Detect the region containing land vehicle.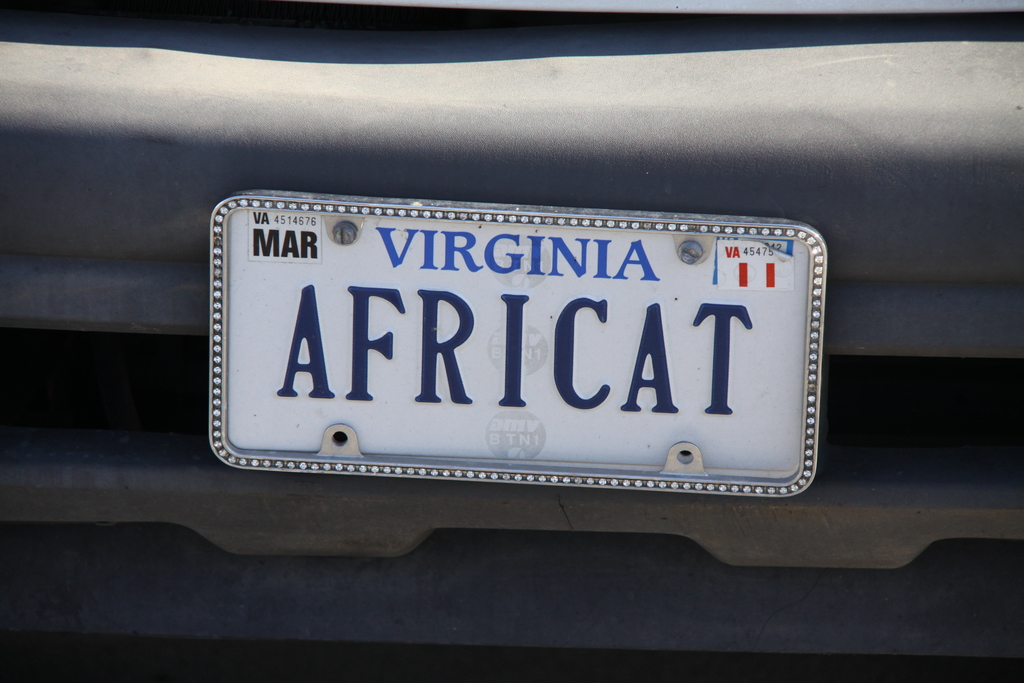
Rect(0, 0, 1023, 682).
